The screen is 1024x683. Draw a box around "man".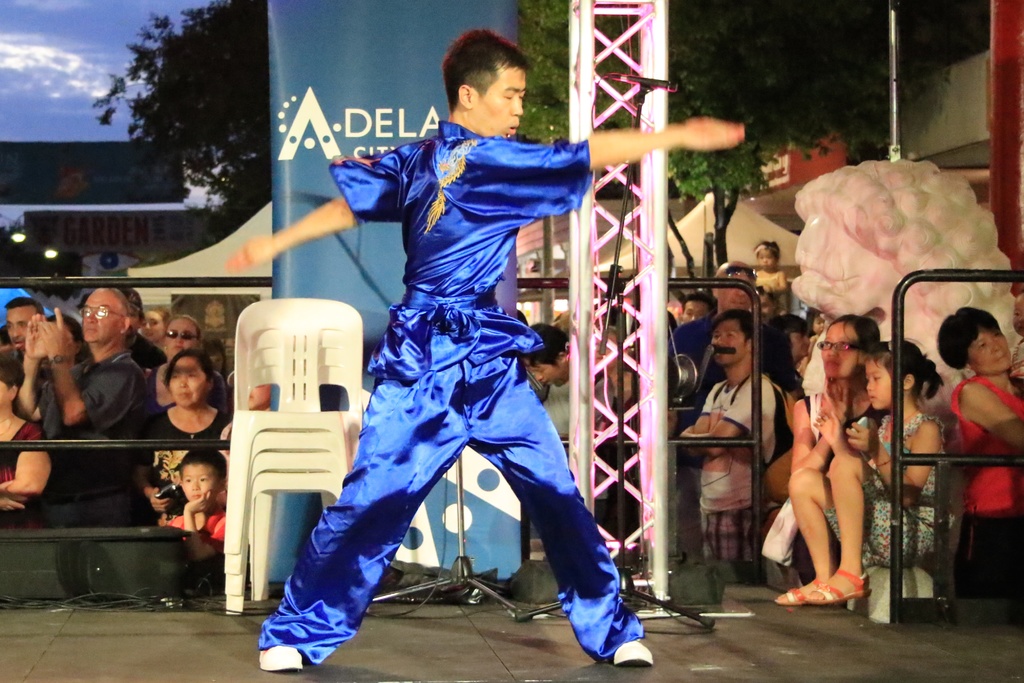
left=678, top=304, right=793, bottom=566.
